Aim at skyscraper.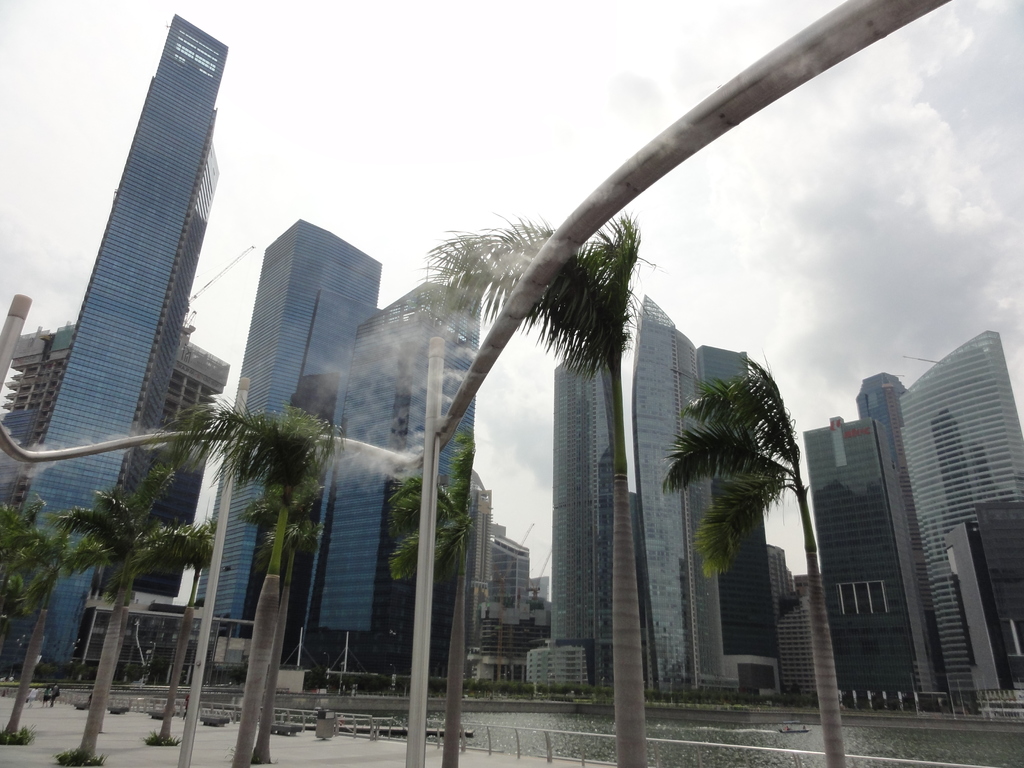
Aimed at BBox(630, 296, 742, 695).
